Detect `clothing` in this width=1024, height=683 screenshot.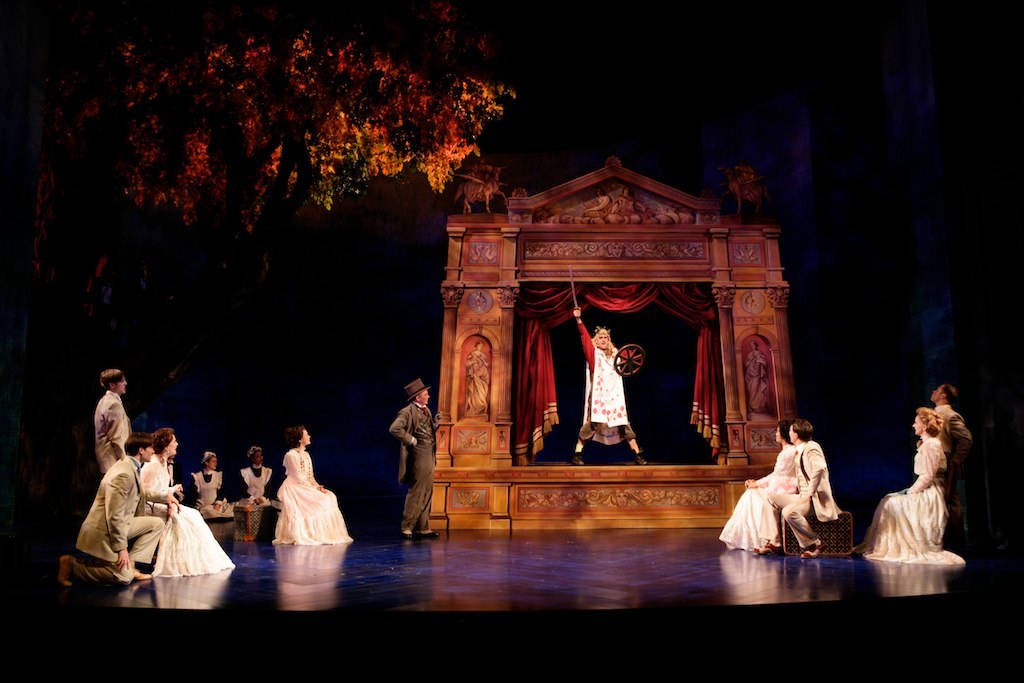
Detection: BBox(180, 465, 235, 516).
